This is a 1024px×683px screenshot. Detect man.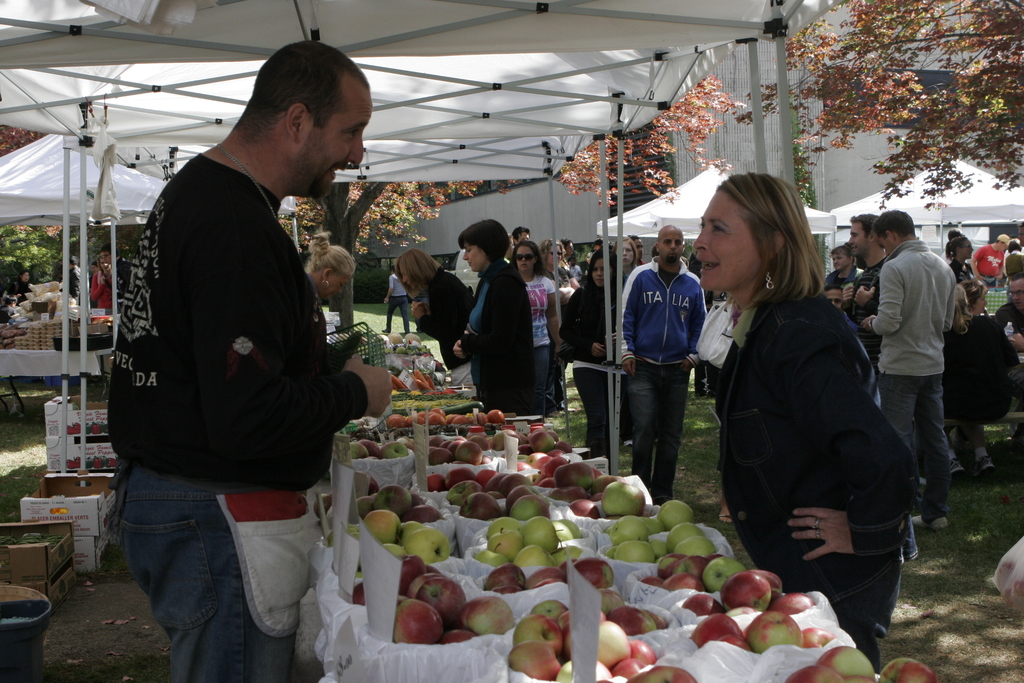
[x1=100, y1=243, x2=132, y2=304].
